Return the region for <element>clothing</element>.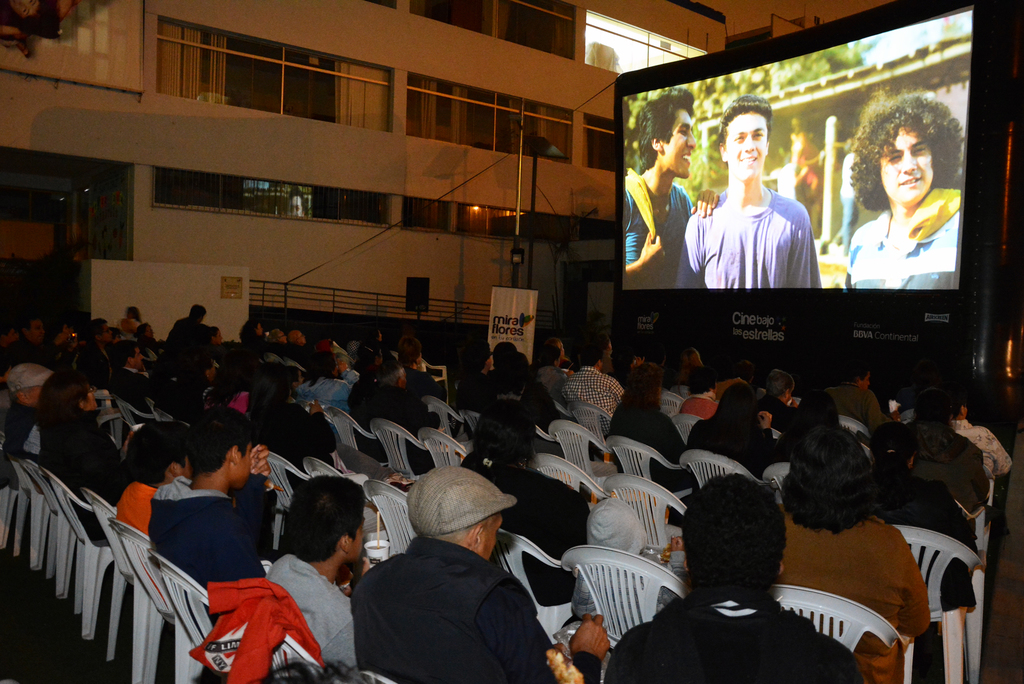
[x1=621, y1=166, x2=697, y2=289].
